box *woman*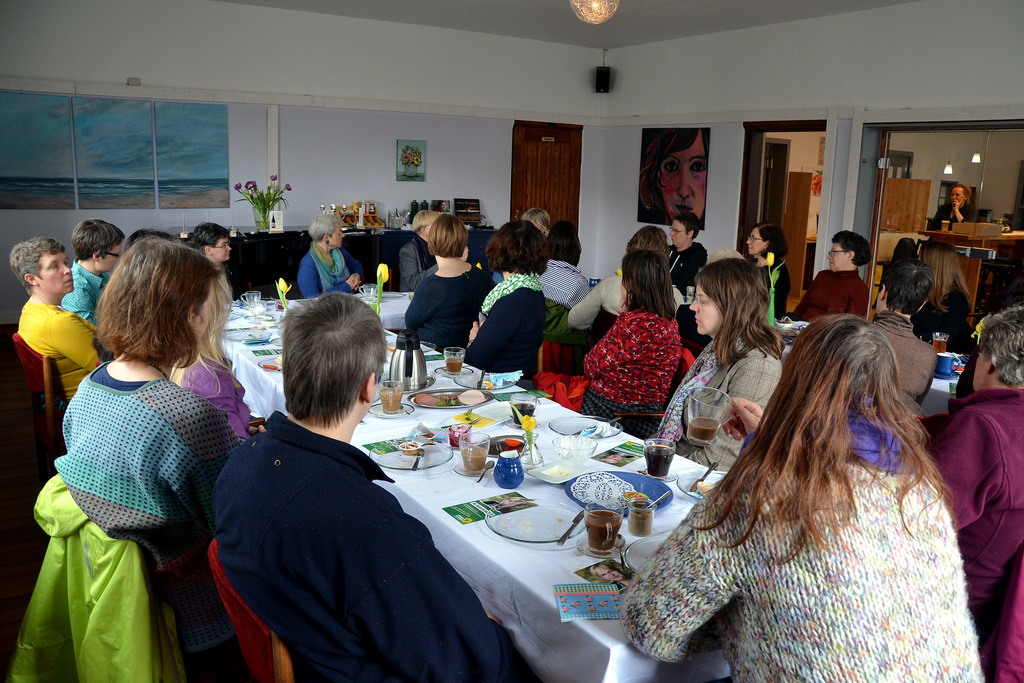
detection(536, 217, 595, 309)
